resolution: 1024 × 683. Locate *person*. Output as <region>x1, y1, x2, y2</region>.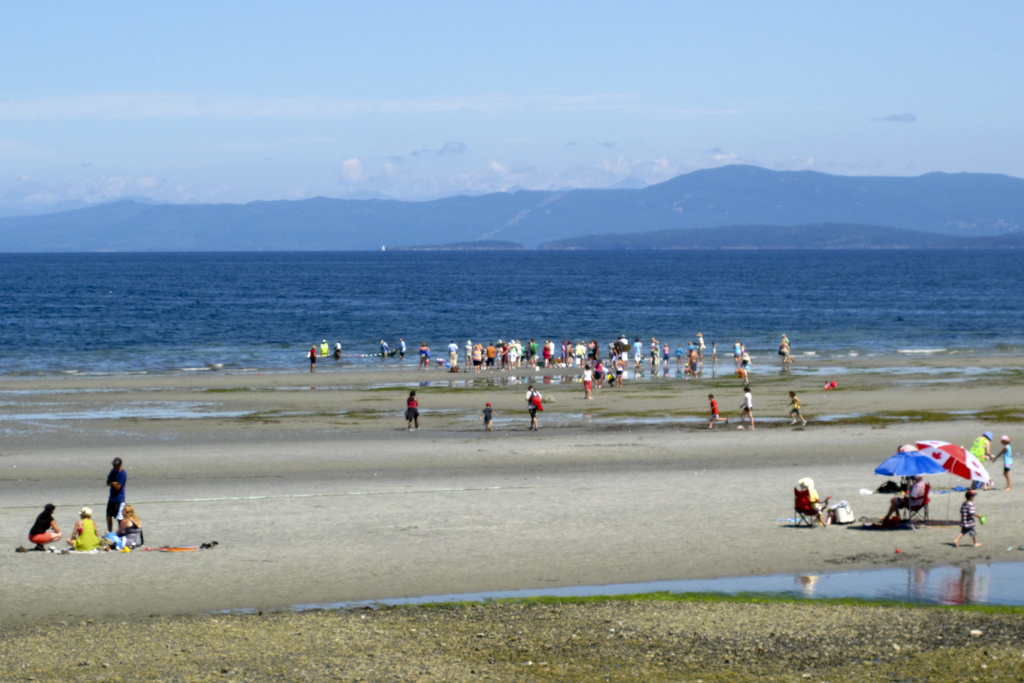
<region>316, 336, 337, 357</region>.
